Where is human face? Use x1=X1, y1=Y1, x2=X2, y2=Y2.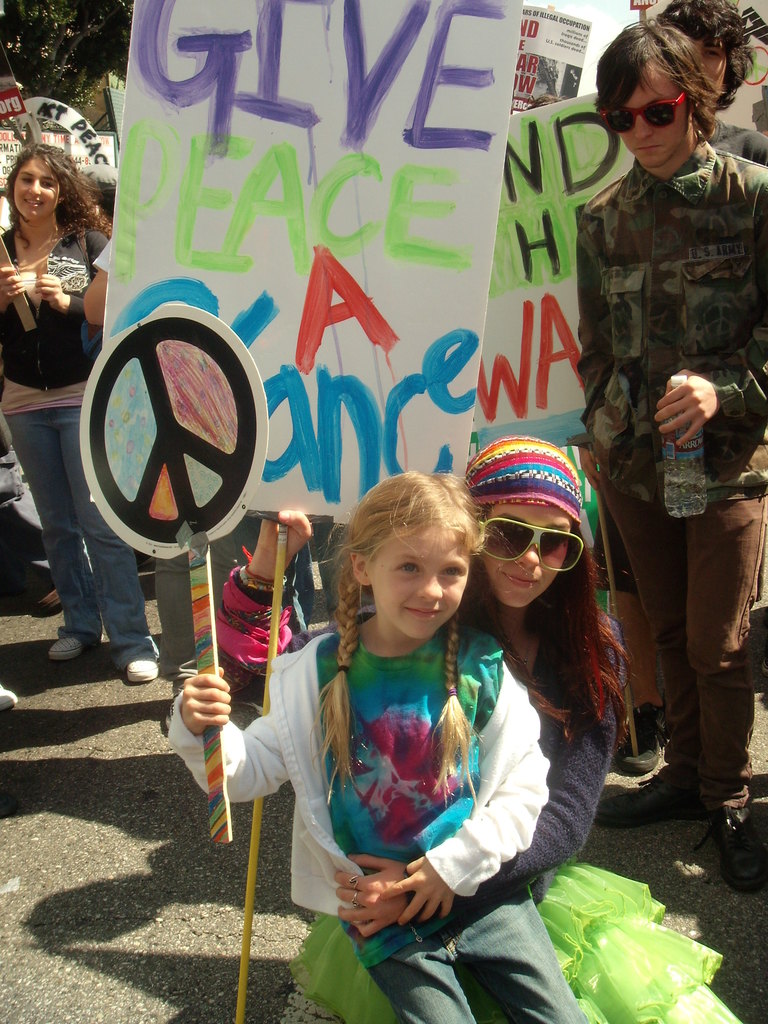
x1=367, y1=527, x2=476, y2=641.
